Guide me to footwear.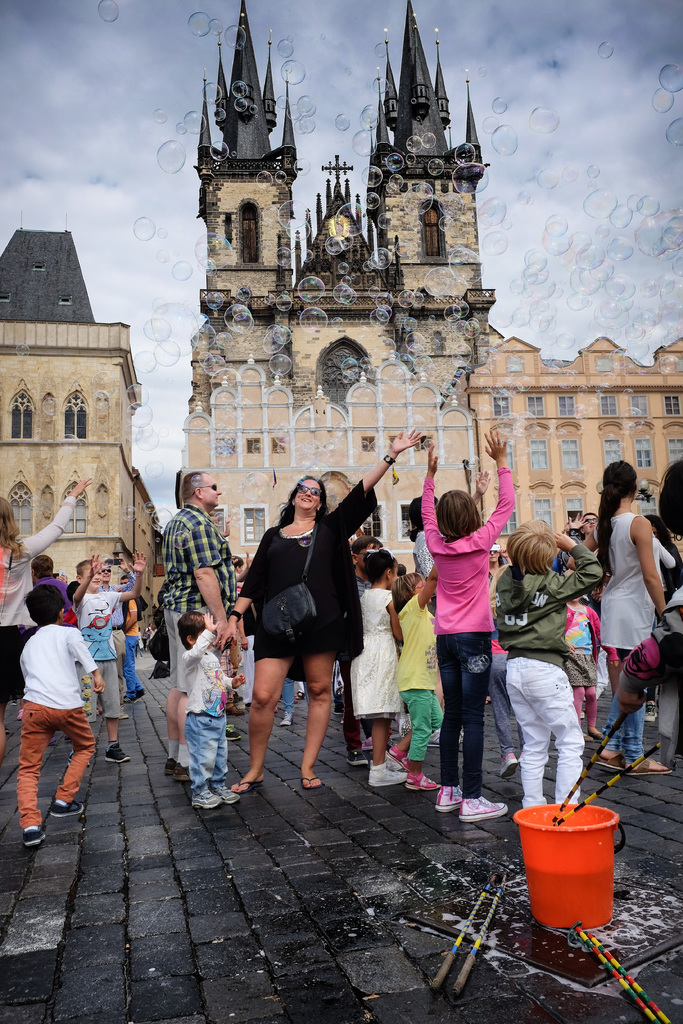
Guidance: bbox(366, 763, 407, 789).
